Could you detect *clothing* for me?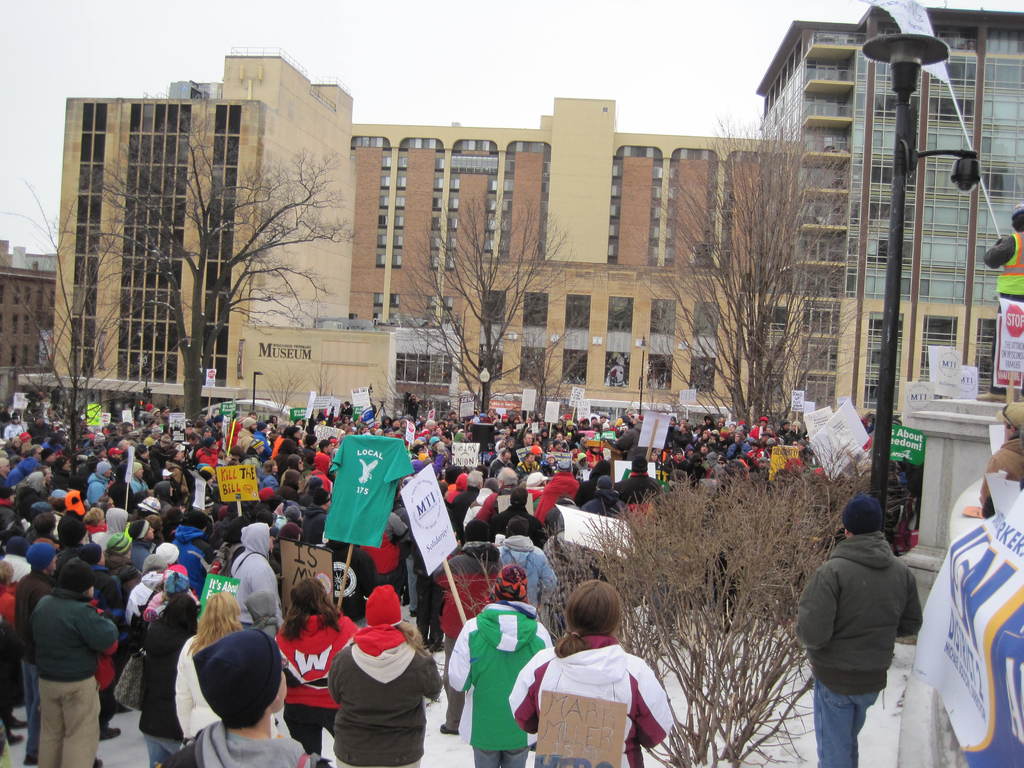
Detection result: 264 616 348 767.
